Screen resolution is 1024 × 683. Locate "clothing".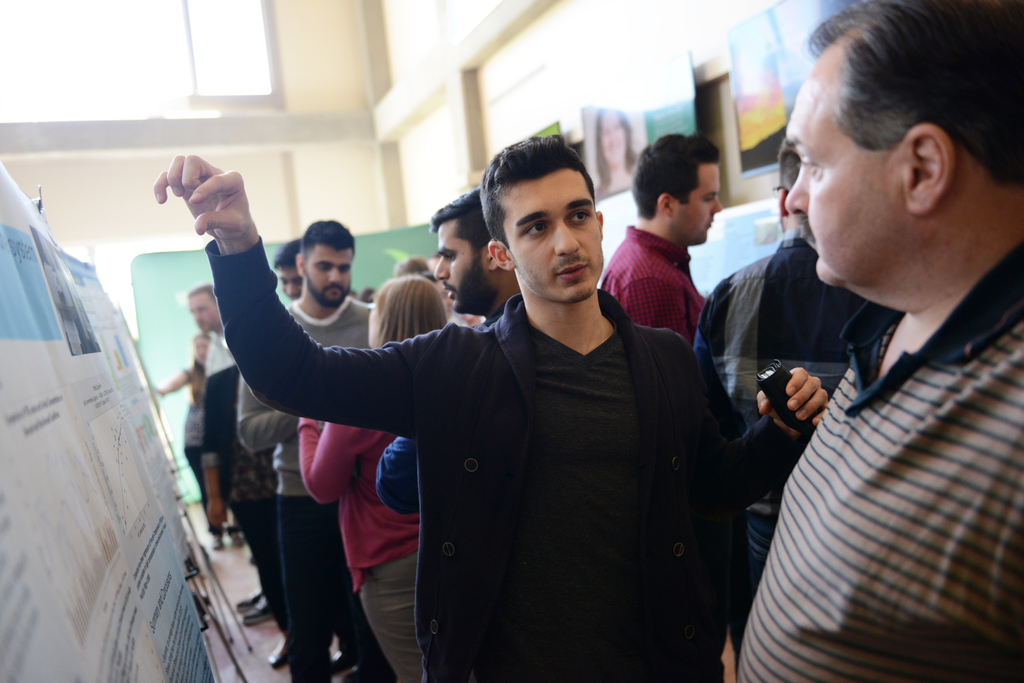
{"x1": 196, "y1": 327, "x2": 242, "y2": 362}.
